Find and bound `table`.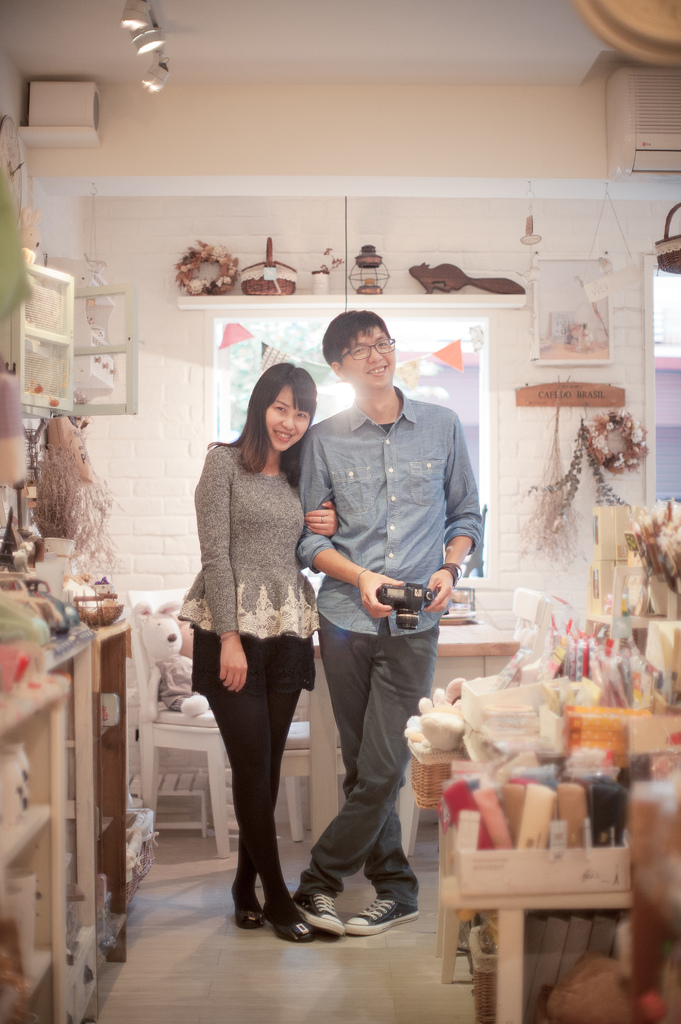
Bound: box(435, 824, 623, 1023).
